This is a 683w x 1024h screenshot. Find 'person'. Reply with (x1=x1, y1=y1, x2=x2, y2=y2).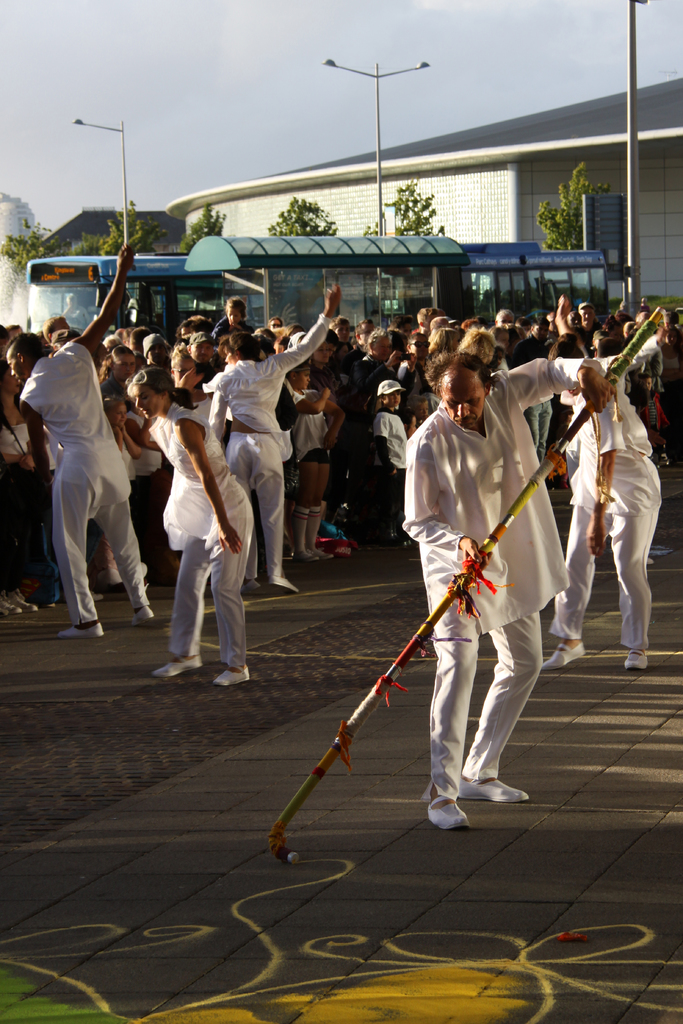
(x1=418, y1=400, x2=565, y2=844).
